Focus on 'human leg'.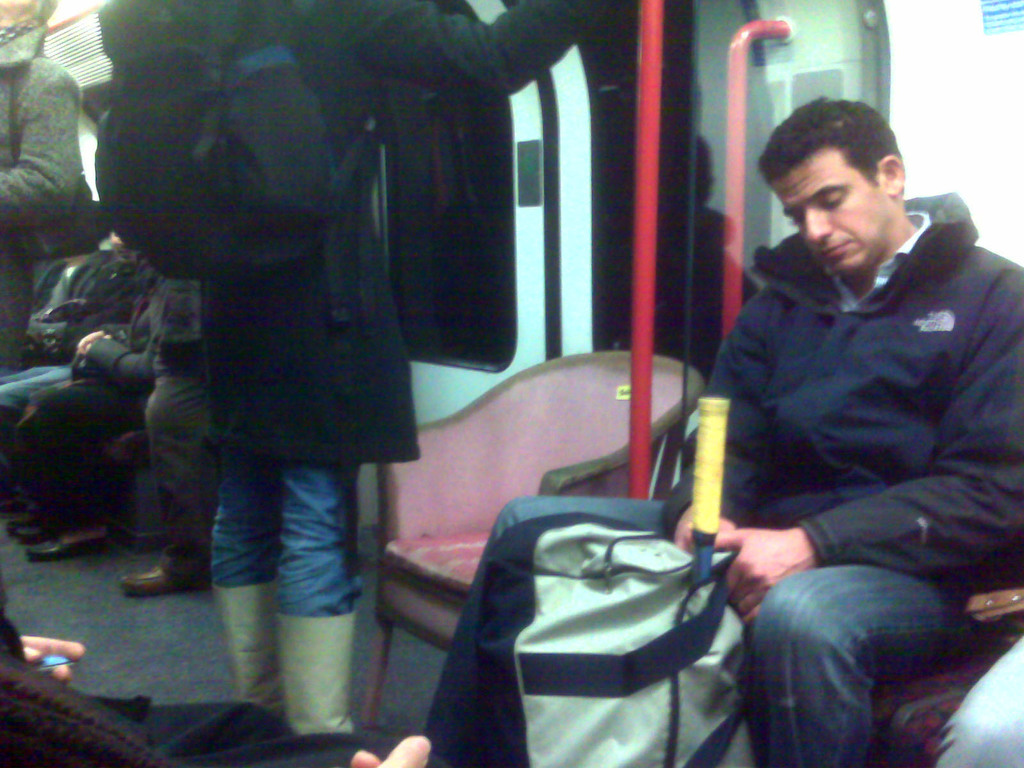
Focused at (0, 375, 137, 547).
